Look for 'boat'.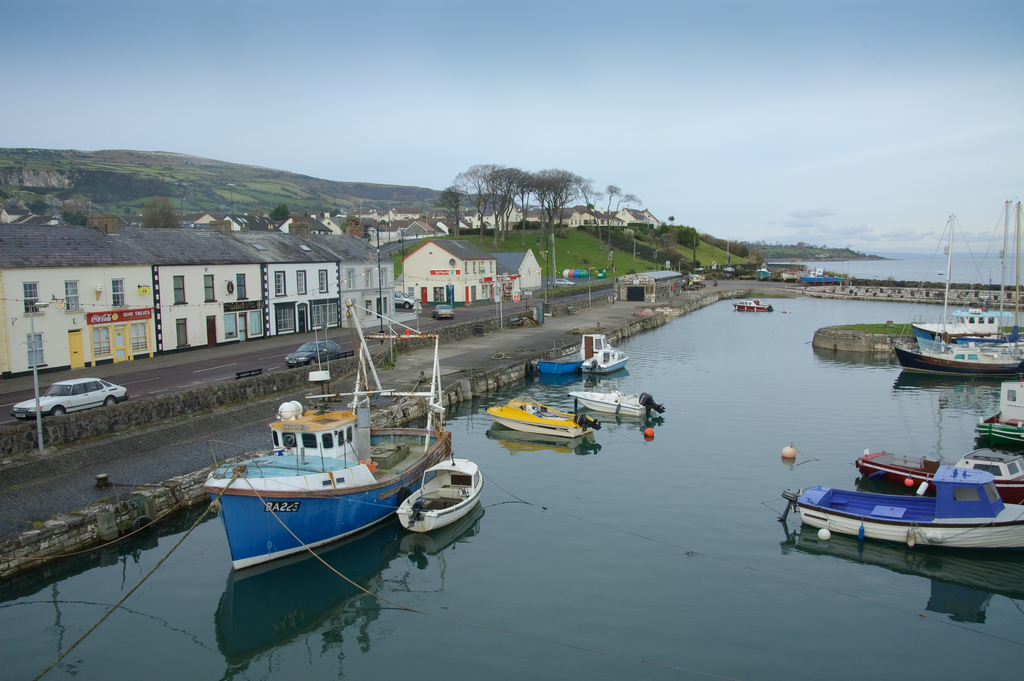
Found: [left=205, top=301, right=454, bottom=584].
